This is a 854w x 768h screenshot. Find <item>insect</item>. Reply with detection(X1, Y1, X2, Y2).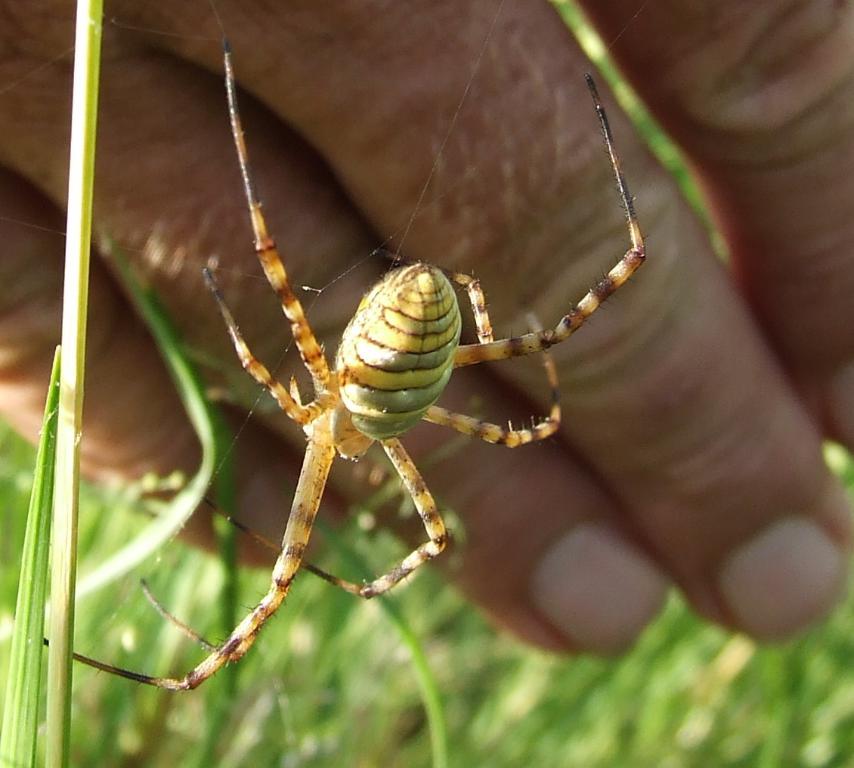
detection(36, 36, 648, 701).
